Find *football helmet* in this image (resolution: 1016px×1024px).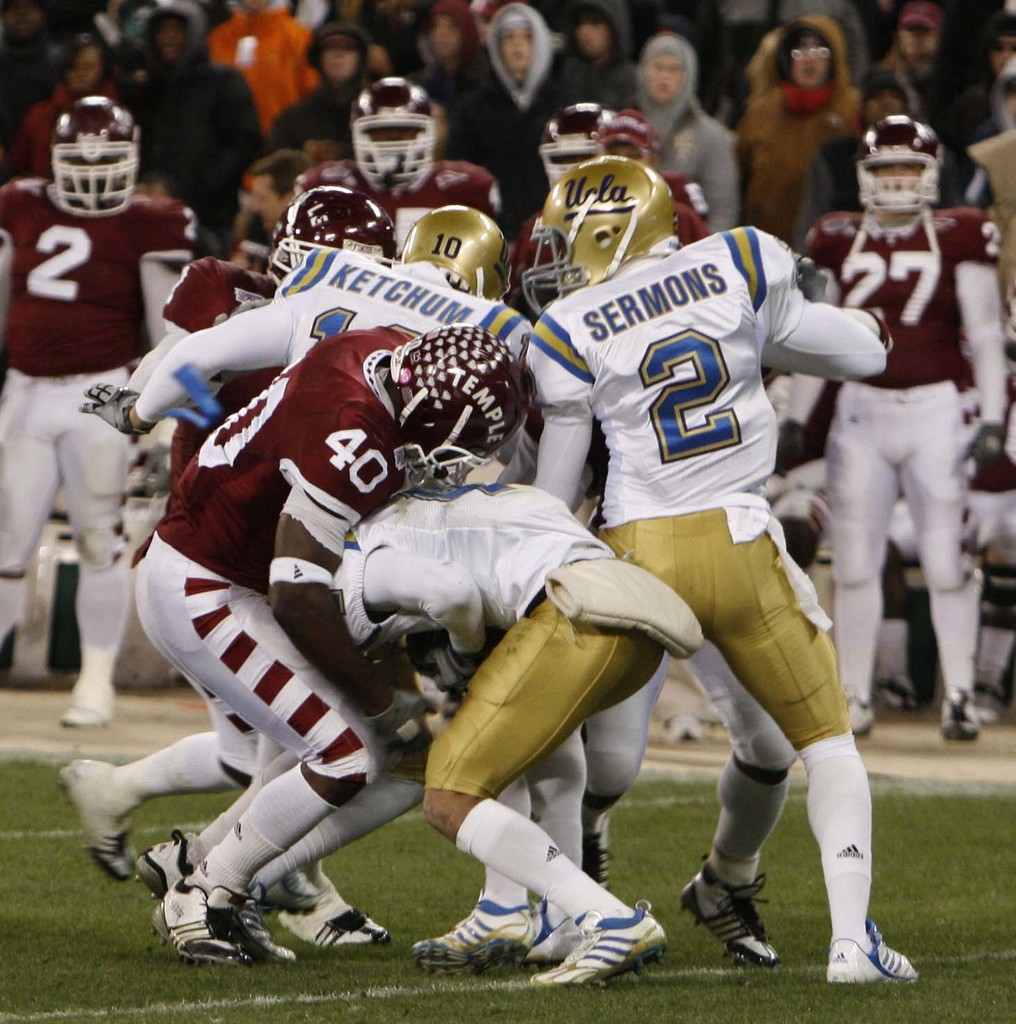
[55, 94, 141, 220].
